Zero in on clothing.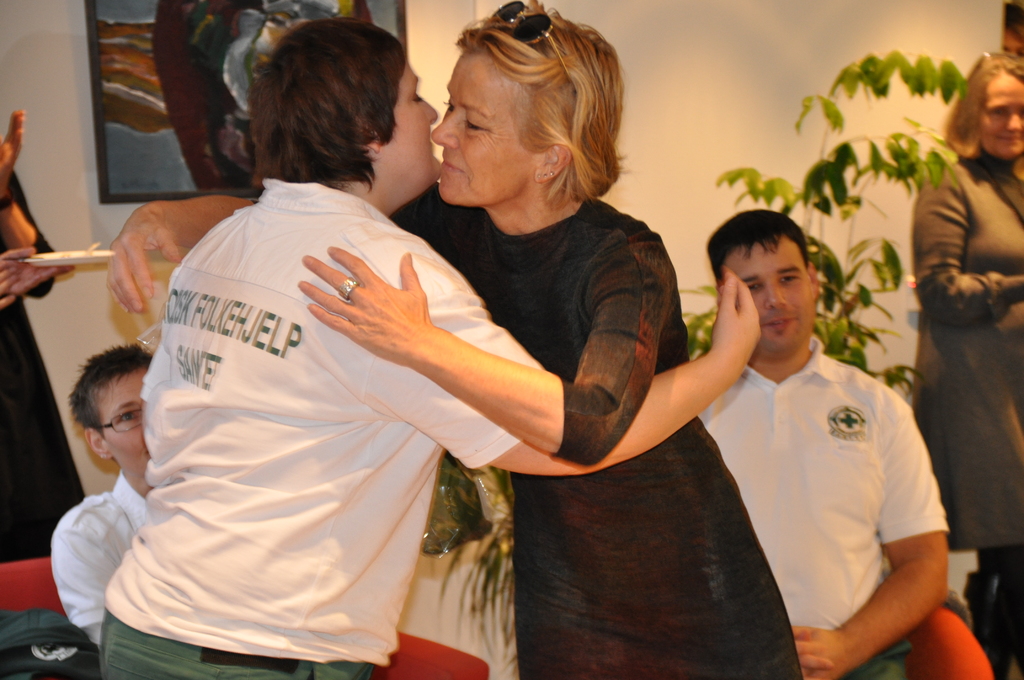
Zeroed in: Rect(2, 168, 85, 562).
